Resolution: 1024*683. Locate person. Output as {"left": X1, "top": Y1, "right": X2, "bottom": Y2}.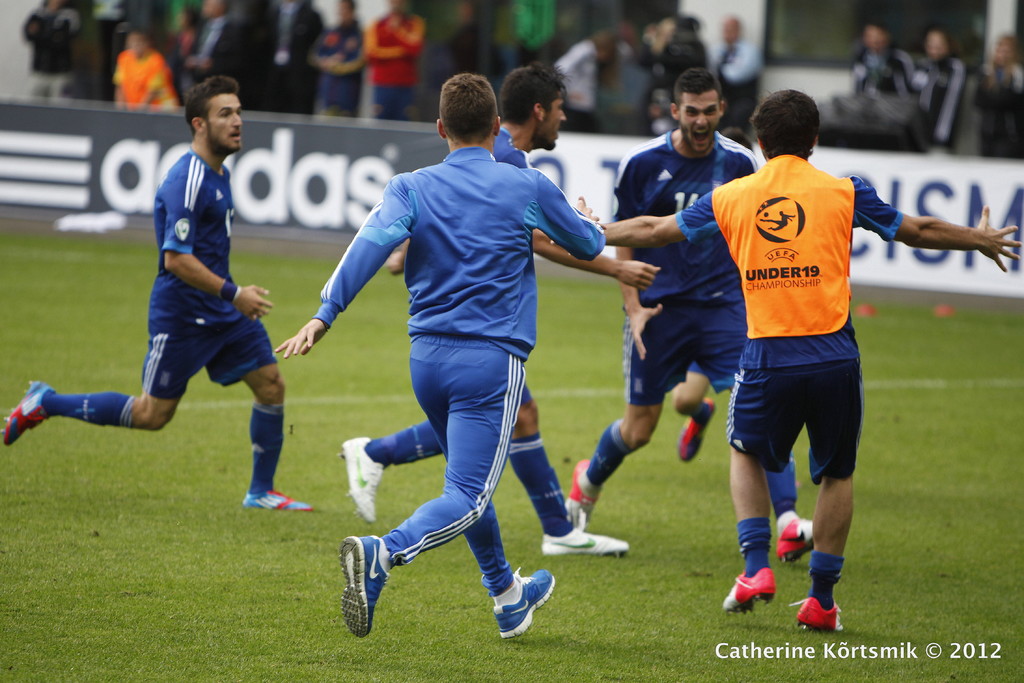
{"left": 113, "top": 28, "right": 183, "bottom": 112}.
